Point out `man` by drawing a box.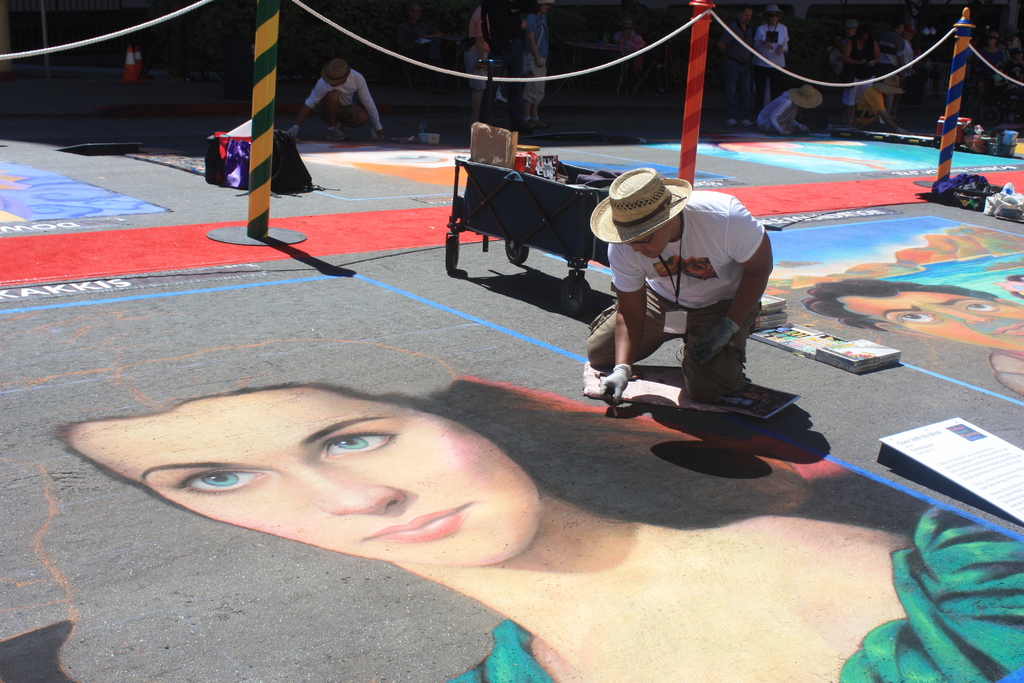
(717, 4, 755, 126).
